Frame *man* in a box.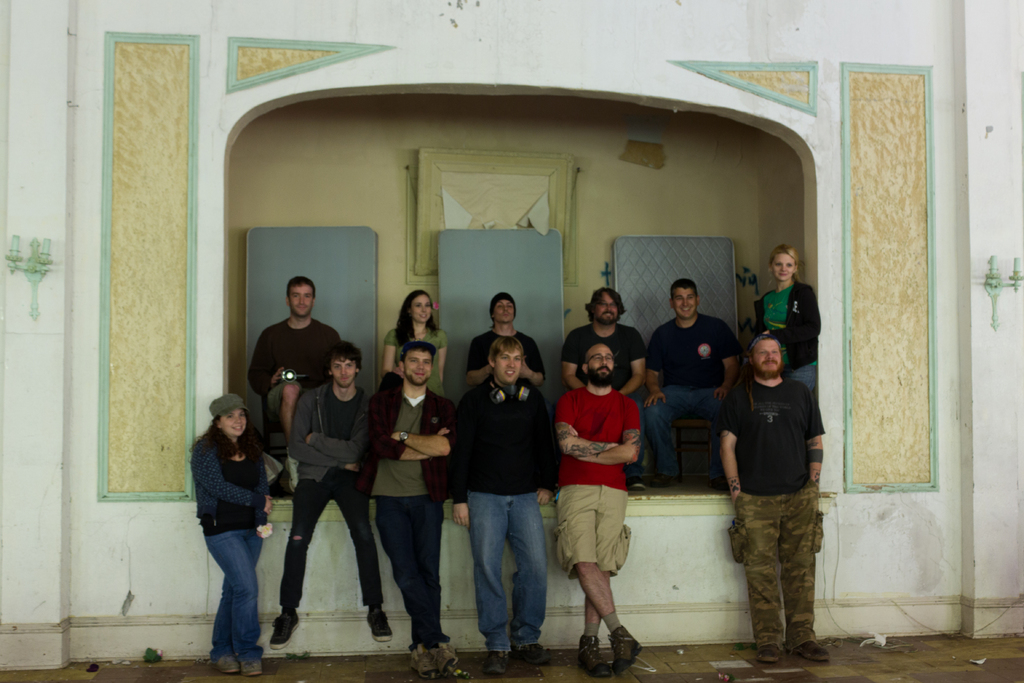
(x1=767, y1=253, x2=826, y2=395).
